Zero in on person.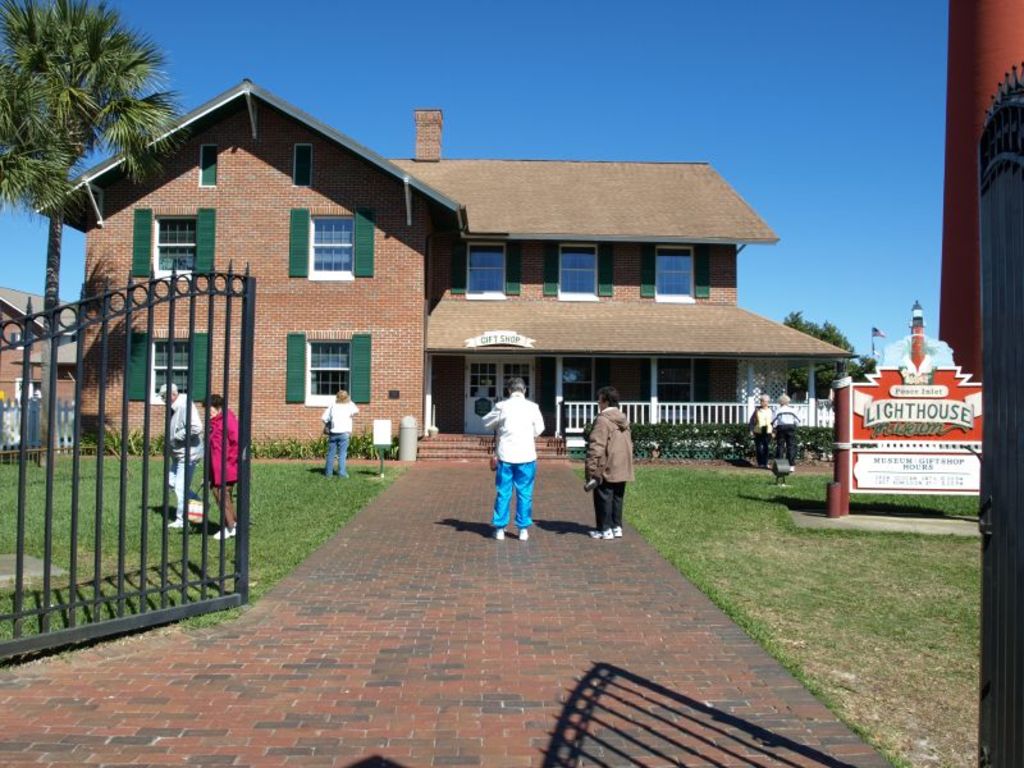
Zeroed in: <box>211,388,242,540</box>.
